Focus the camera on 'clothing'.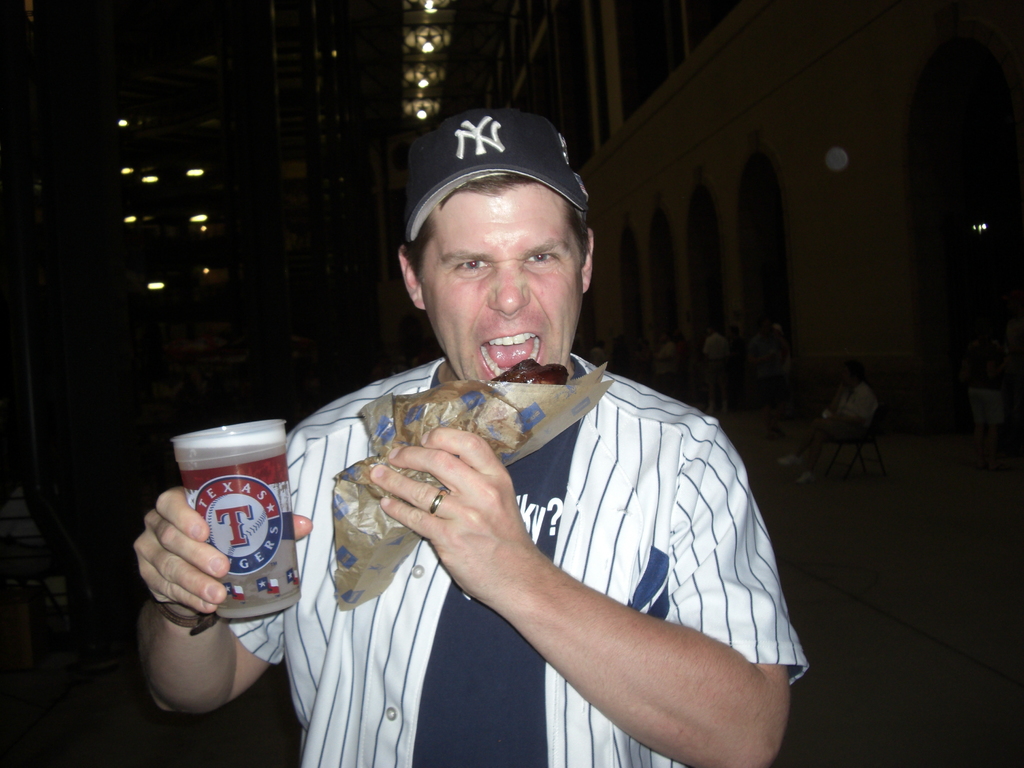
Focus region: (x1=230, y1=342, x2=820, y2=767).
